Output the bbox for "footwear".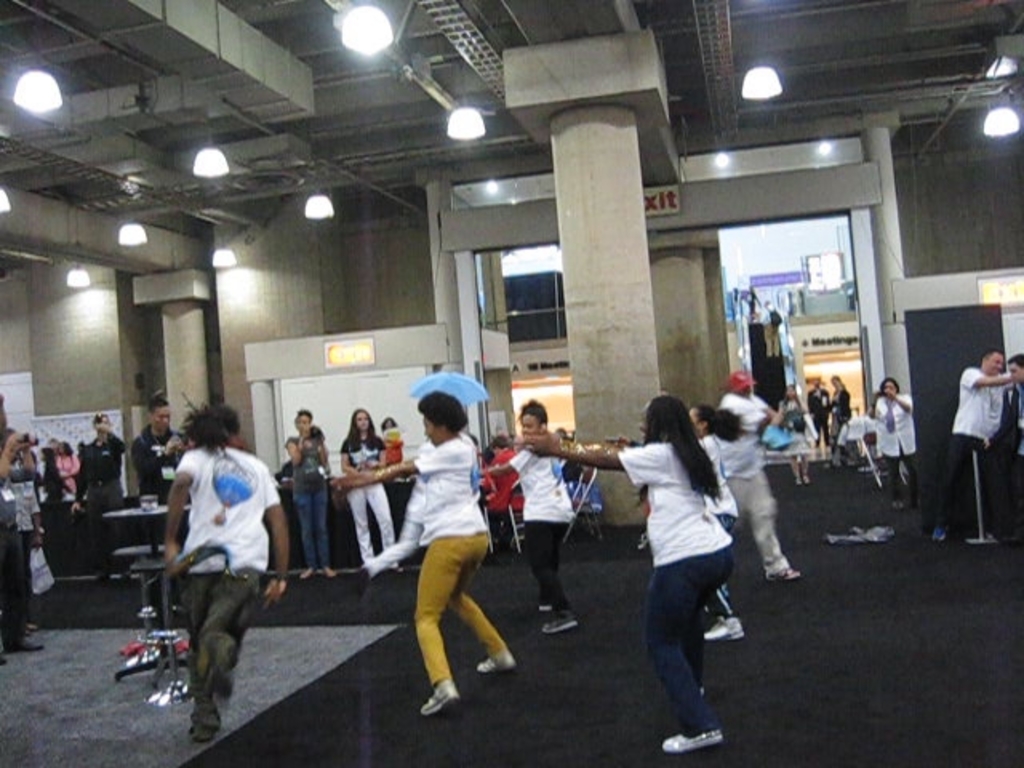
box(392, 563, 405, 576).
